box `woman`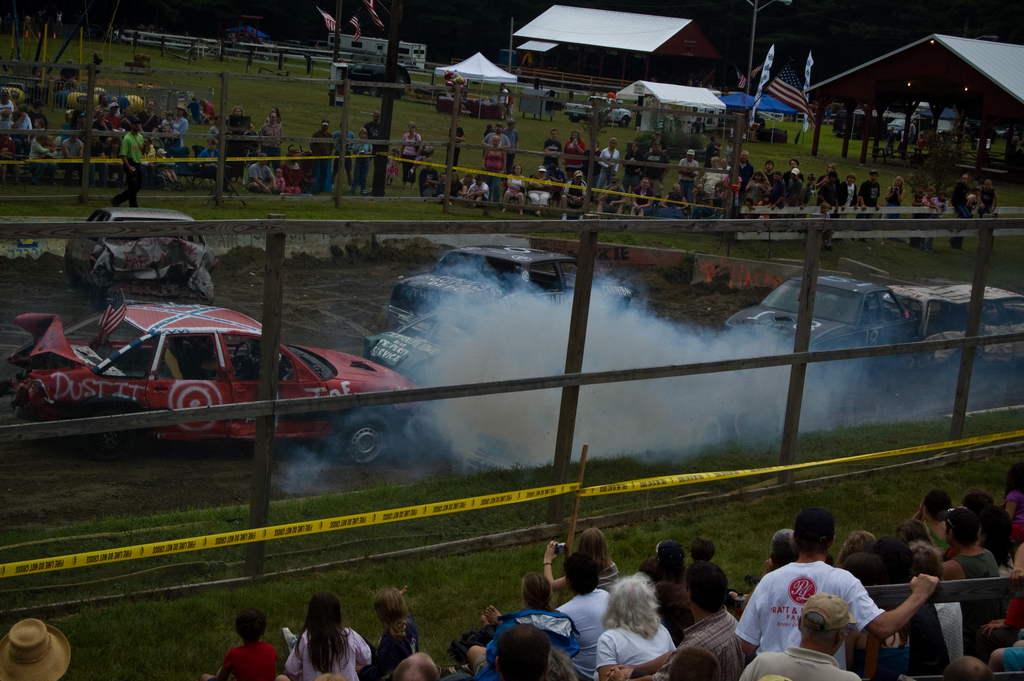
BBox(353, 127, 374, 196)
